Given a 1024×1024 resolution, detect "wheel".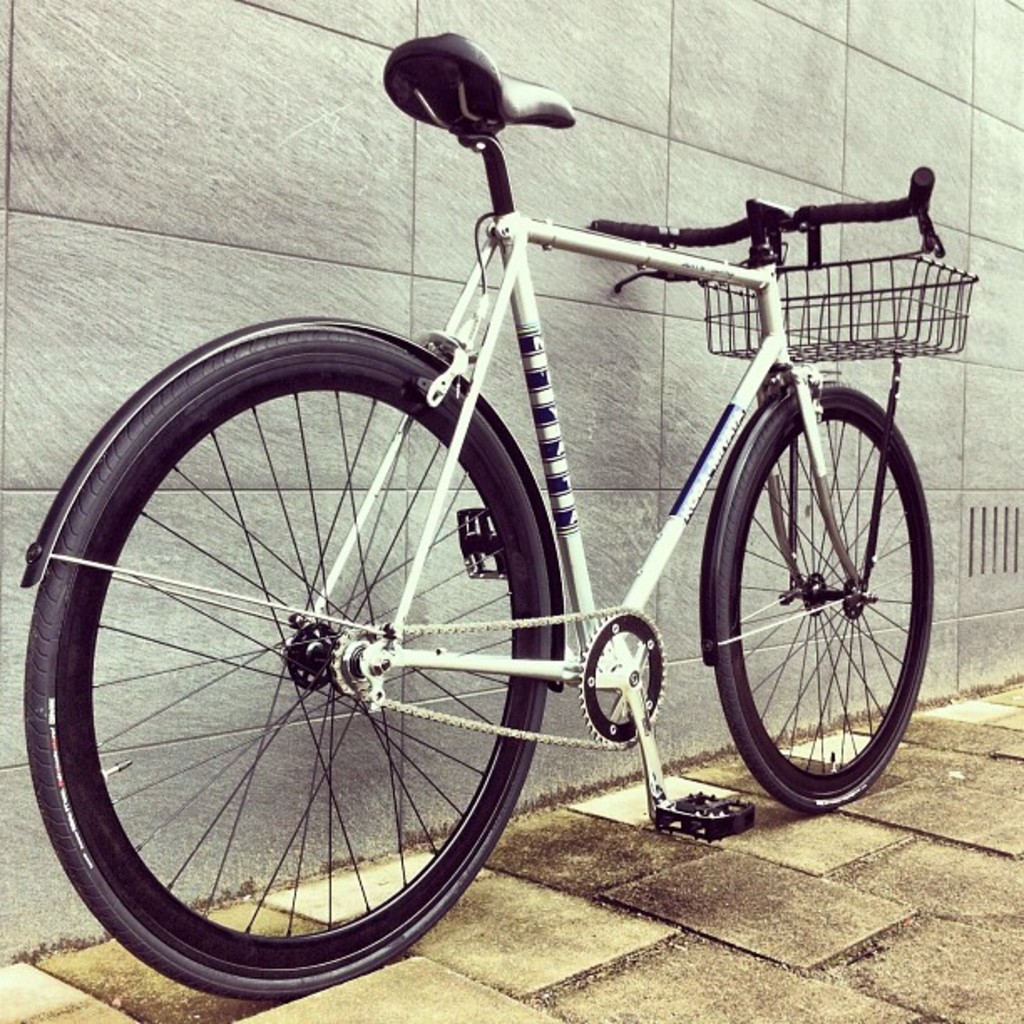
x1=714, y1=385, x2=939, y2=795.
